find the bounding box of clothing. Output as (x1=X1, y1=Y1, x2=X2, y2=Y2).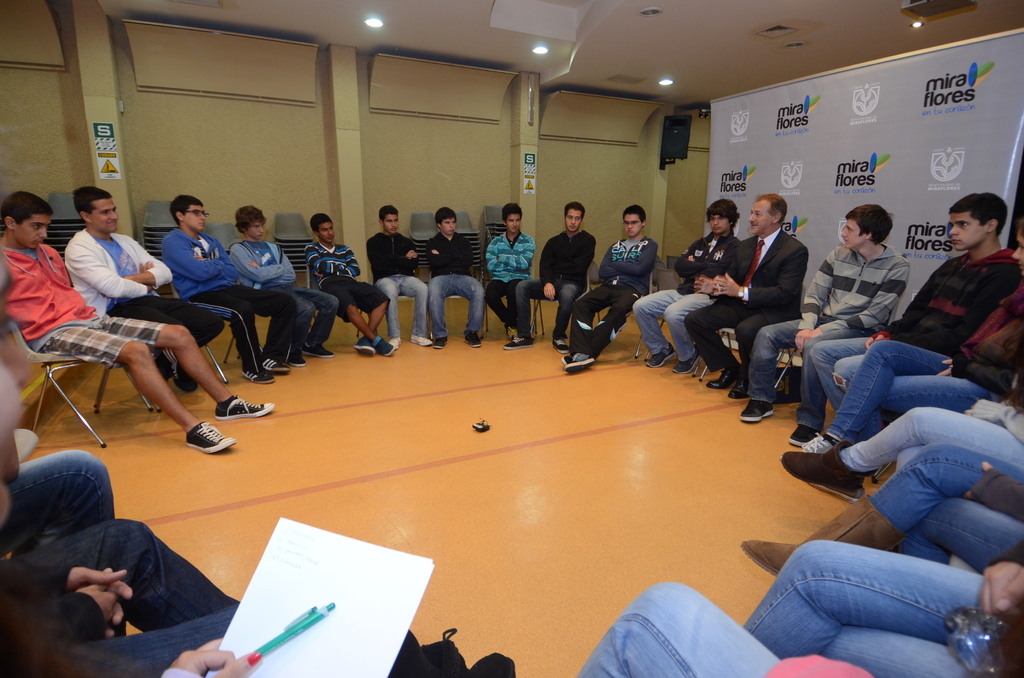
(x1=470, y1=229, x2=540, y2=341).
